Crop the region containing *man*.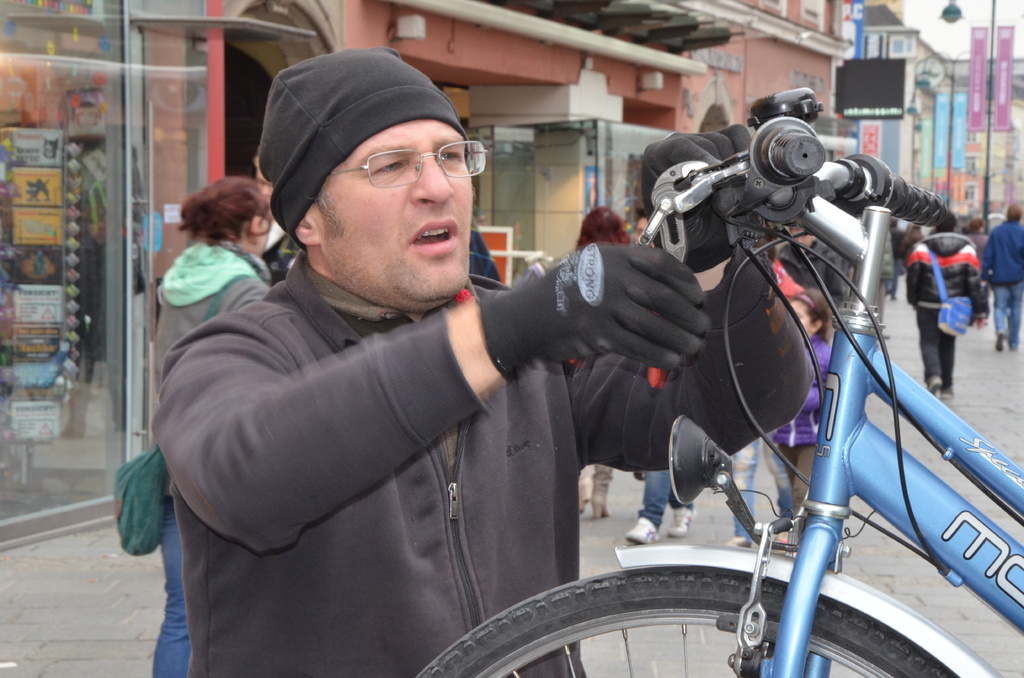
Crop region: <region>986, 198, 1023, 351</region>.
